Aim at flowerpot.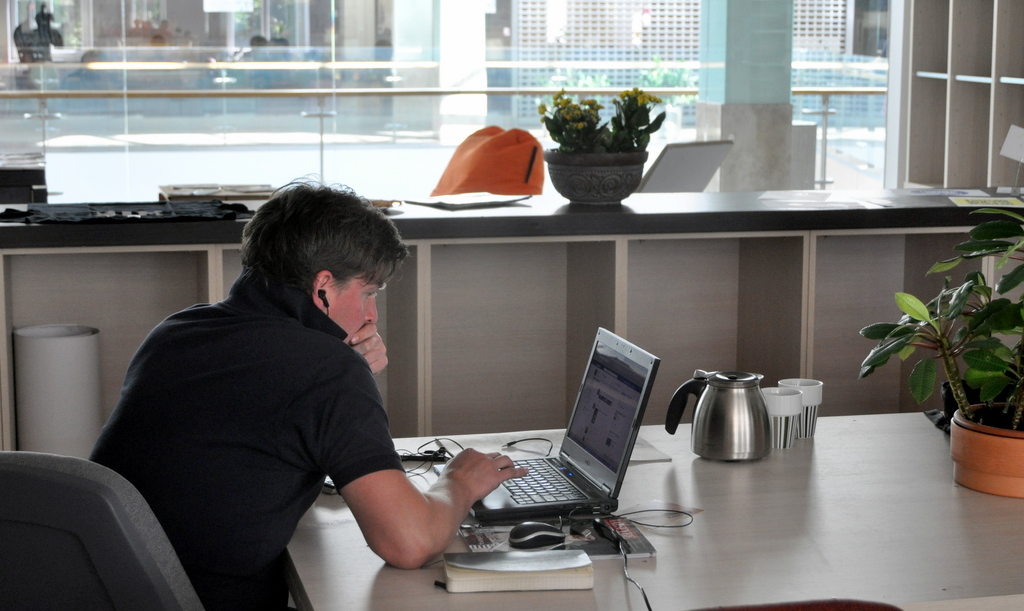
Aimed at box(947, 401, 1021, 495).
